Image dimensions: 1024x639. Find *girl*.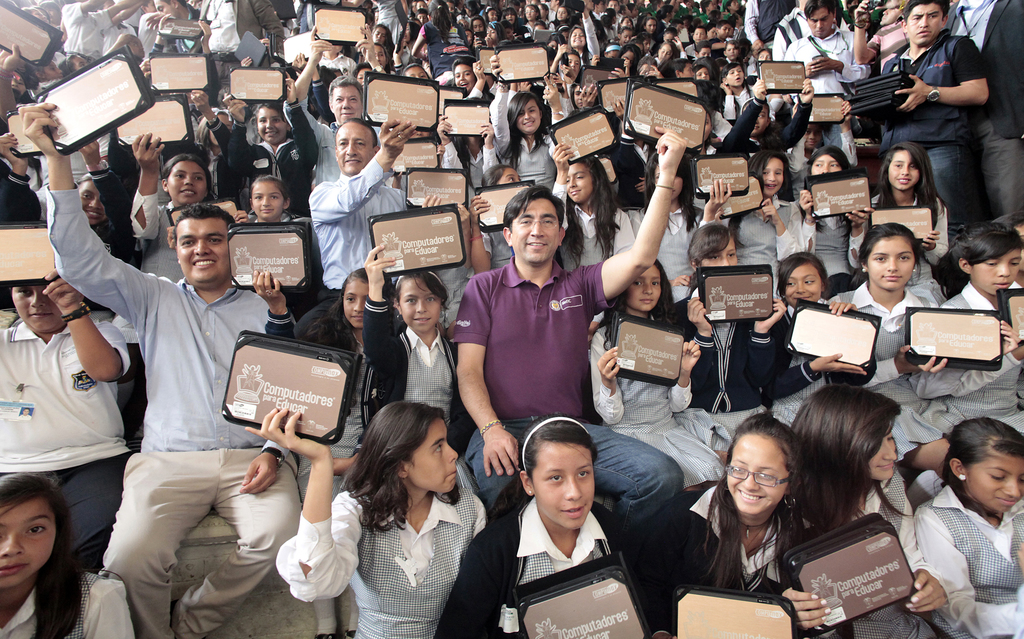
pyautogui.locateOnScreen(488, 85, 565, 205).
